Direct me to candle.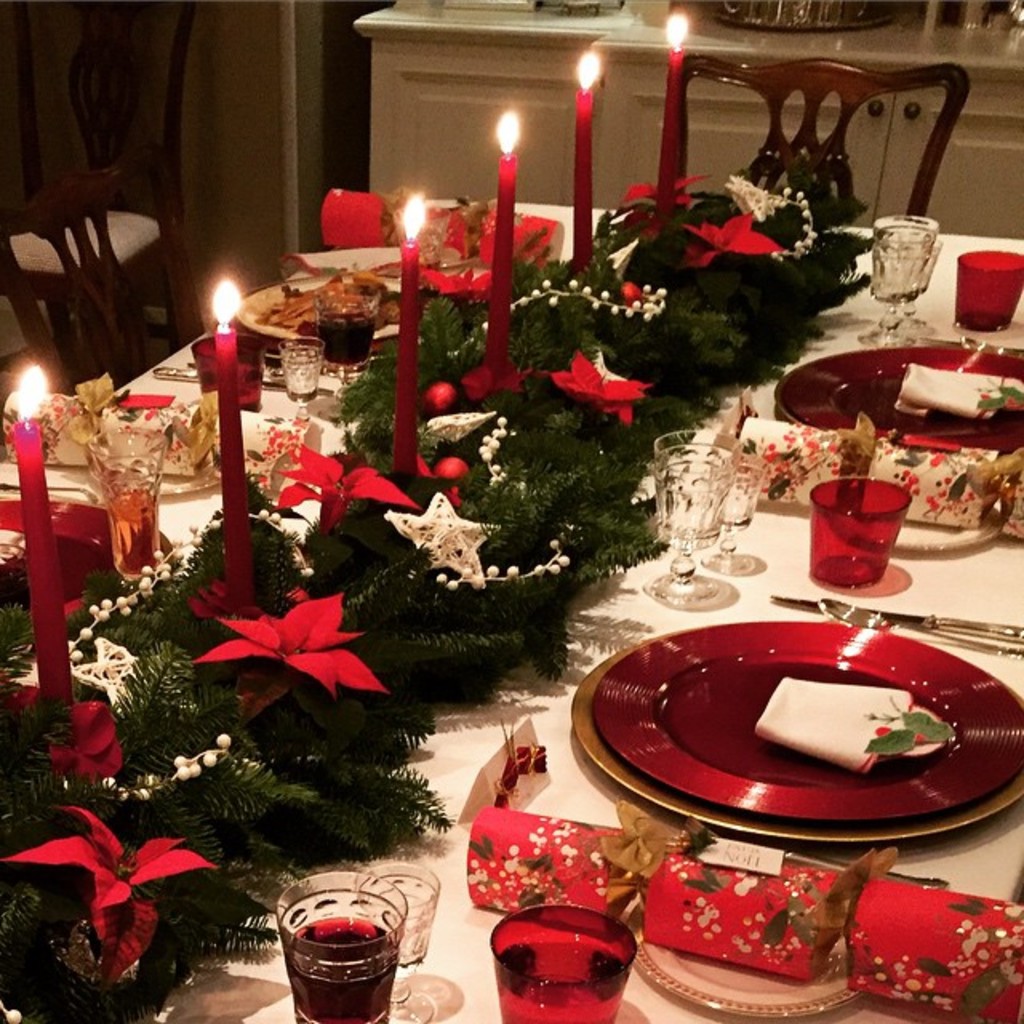
Direction: crop(403, 190, 421, 472).
